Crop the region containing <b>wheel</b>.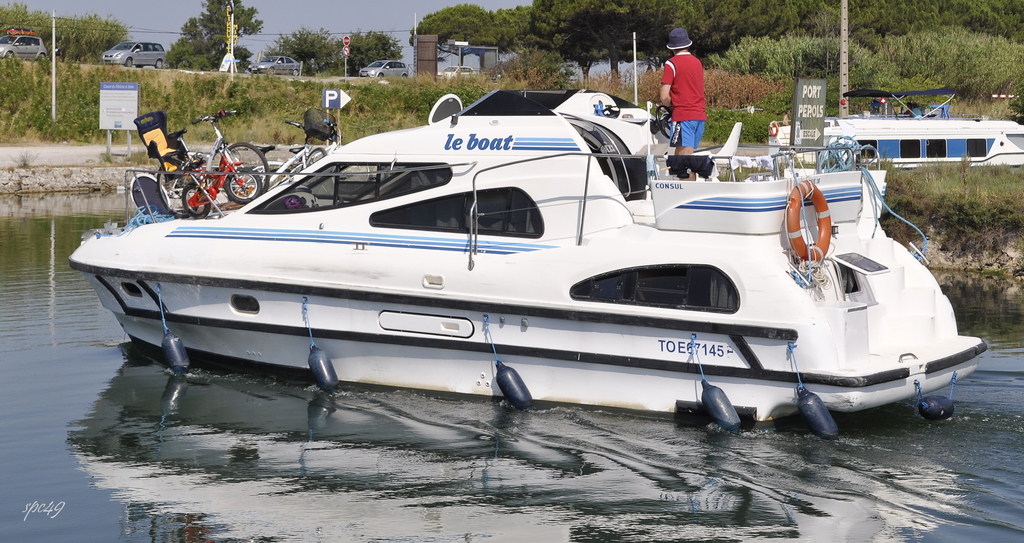
Crop region: <region>155, 60, 163, 69</region>.
